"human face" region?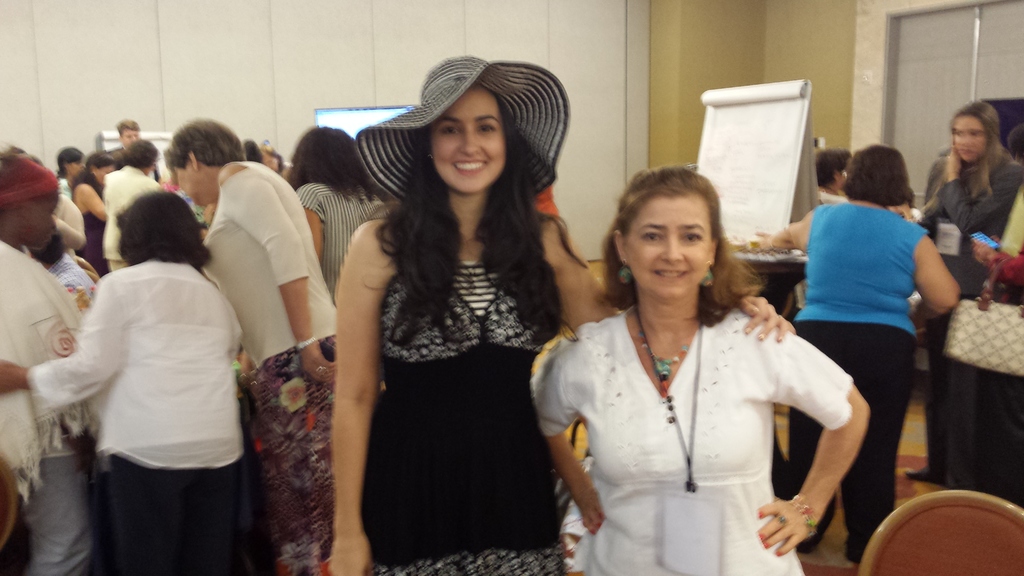
950, 109, 989, 161
